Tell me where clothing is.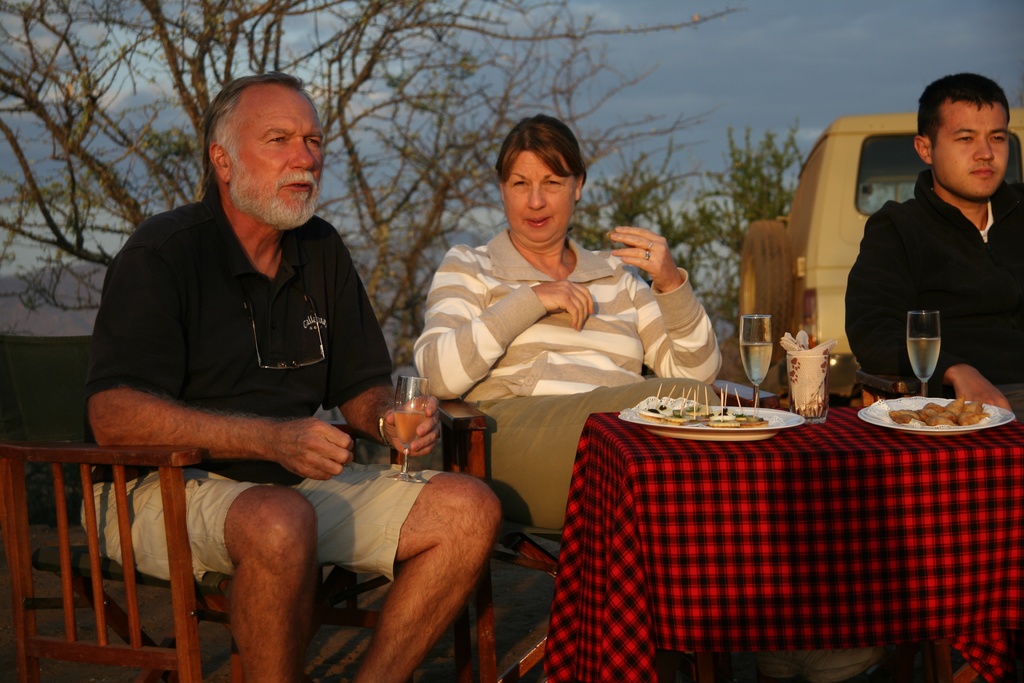
clothing is at pyautogui.locateOnScreen(72, 187, 447, 589).
